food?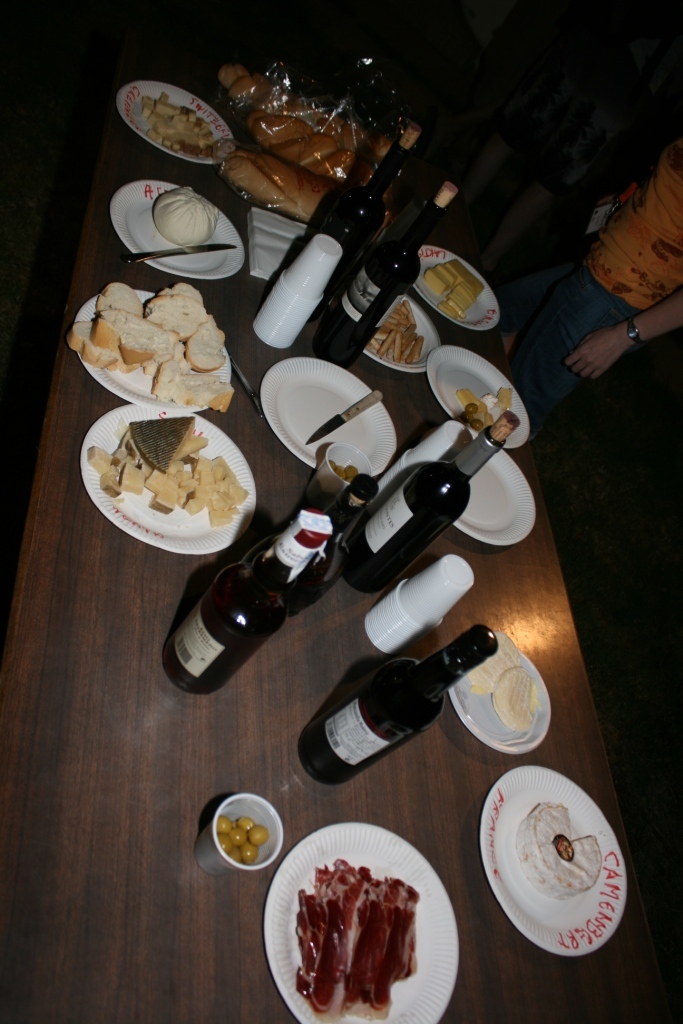
[446, 634, 540, 744]
